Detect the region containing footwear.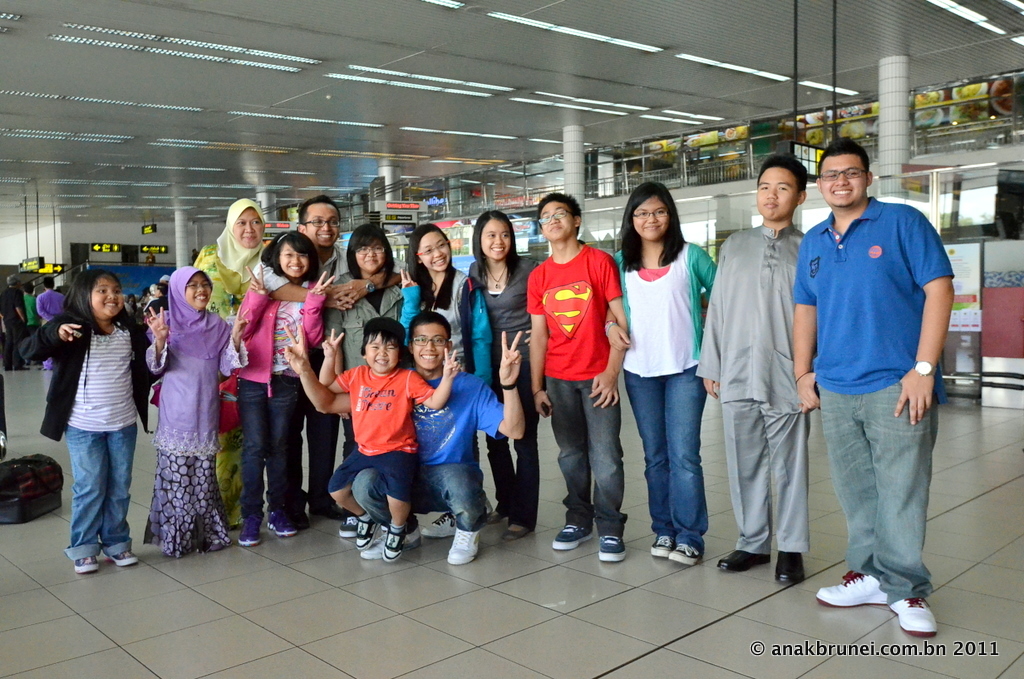
box=[771, 548, 806, 584].
